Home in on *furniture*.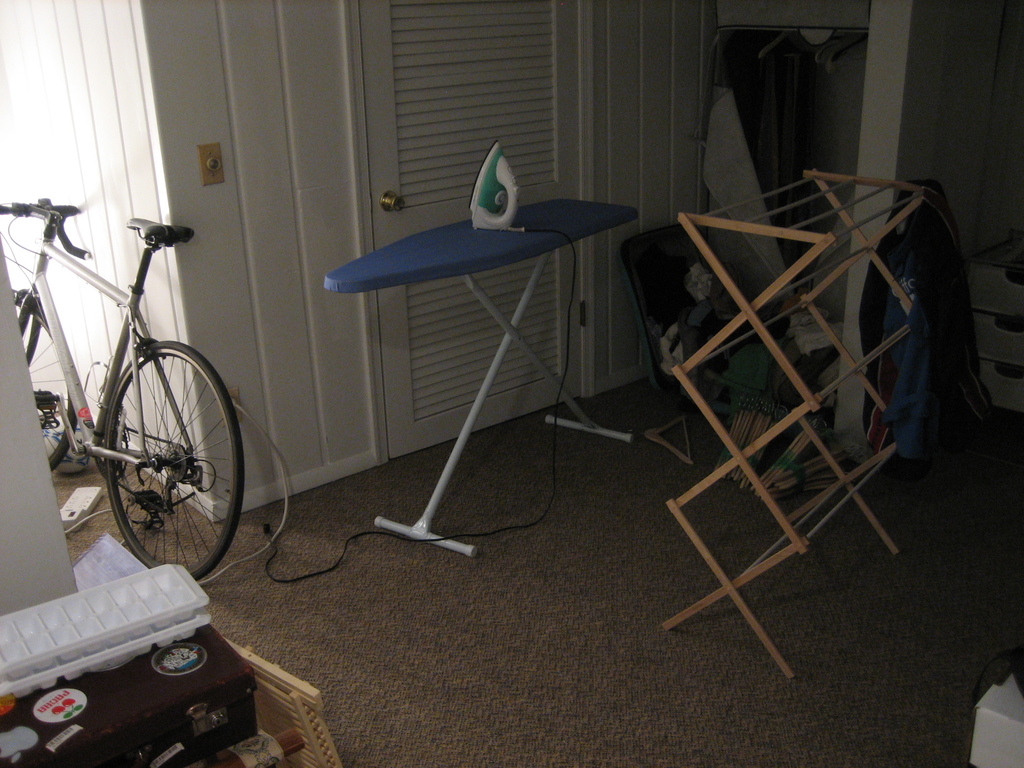
Homed in at locate(614, 223, 742, 468).
